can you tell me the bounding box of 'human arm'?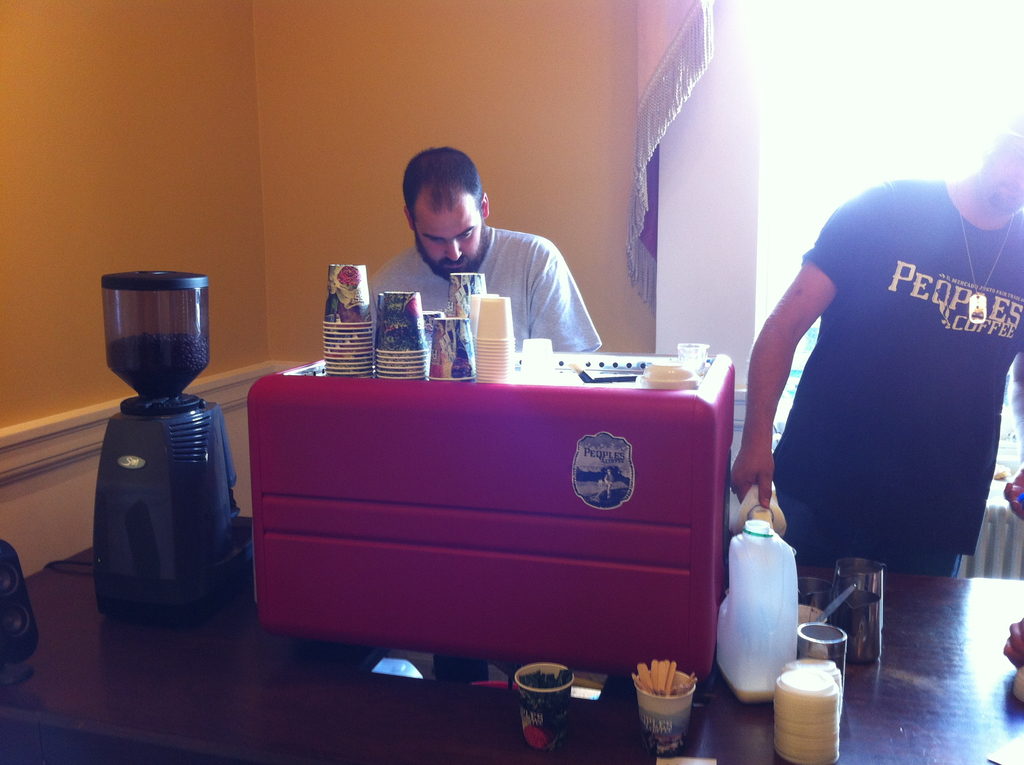
364/257/397/346.
